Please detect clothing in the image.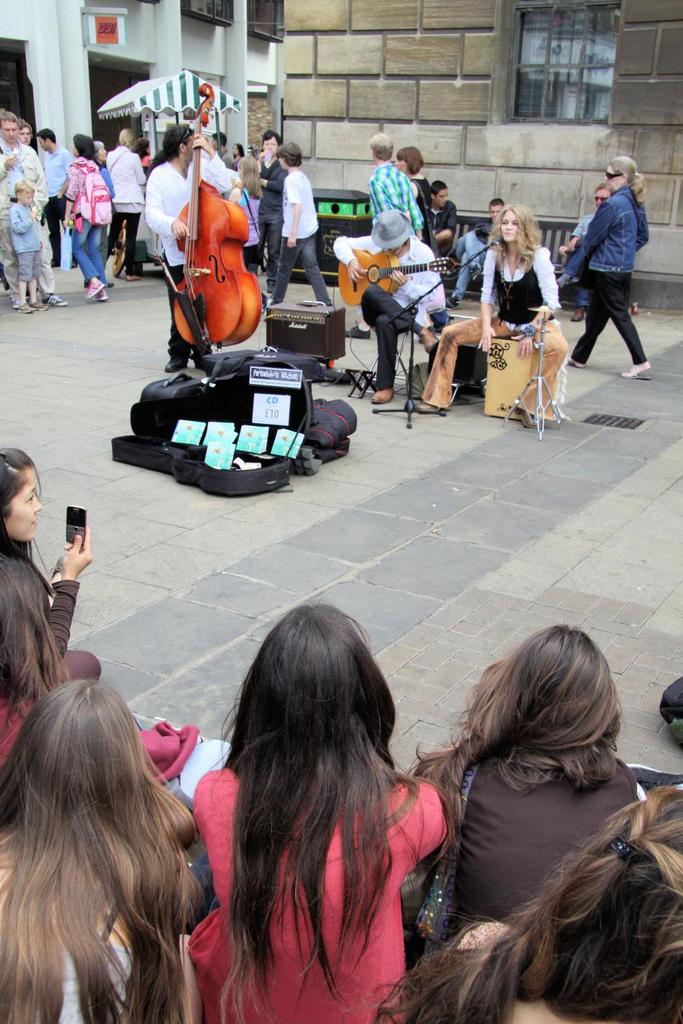
369/162/424/234.
